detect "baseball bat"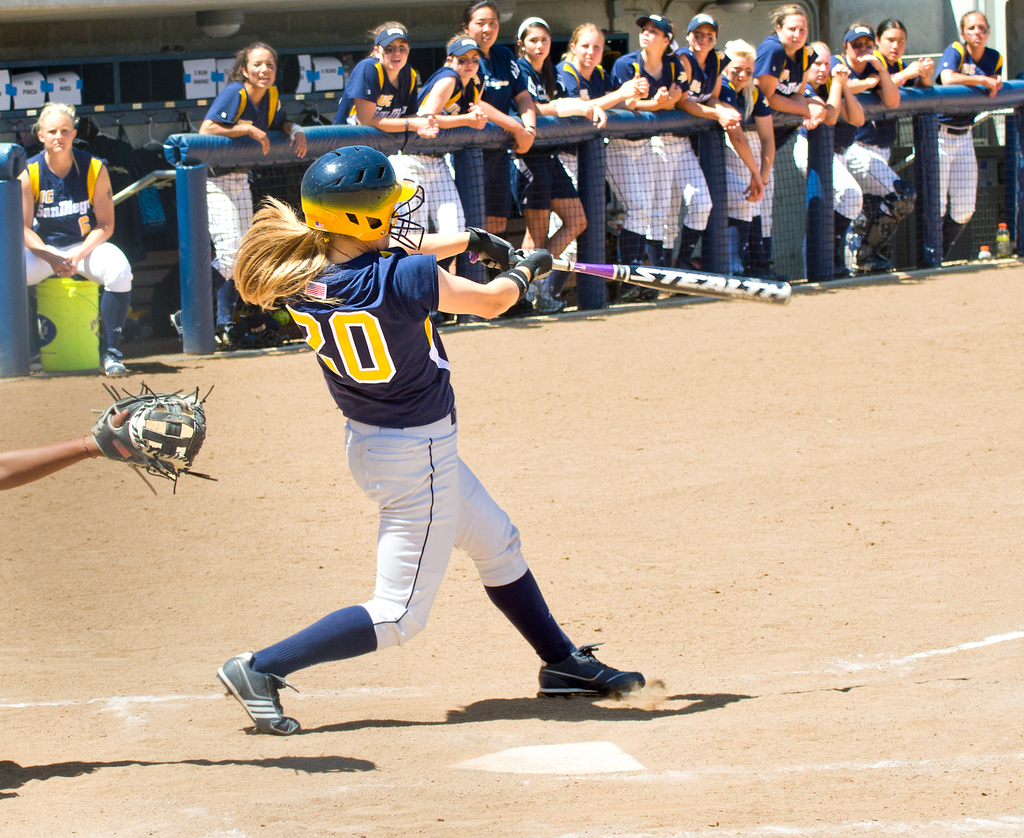
463:251:791:303
